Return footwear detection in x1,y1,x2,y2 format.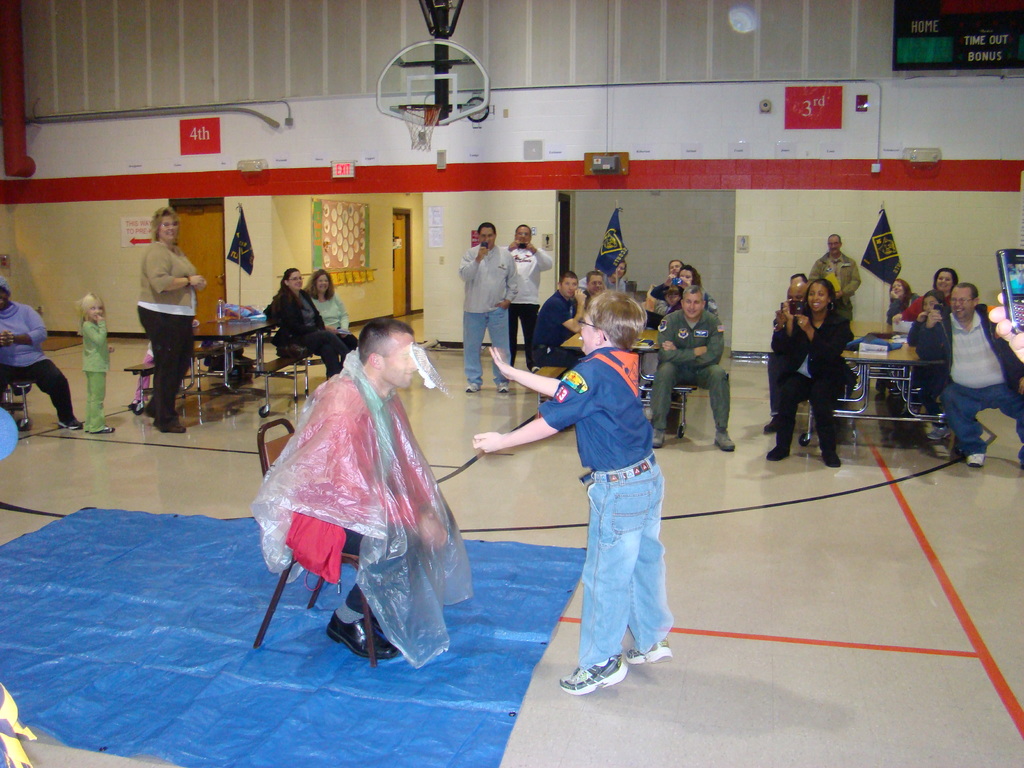
715,431,737,454.
